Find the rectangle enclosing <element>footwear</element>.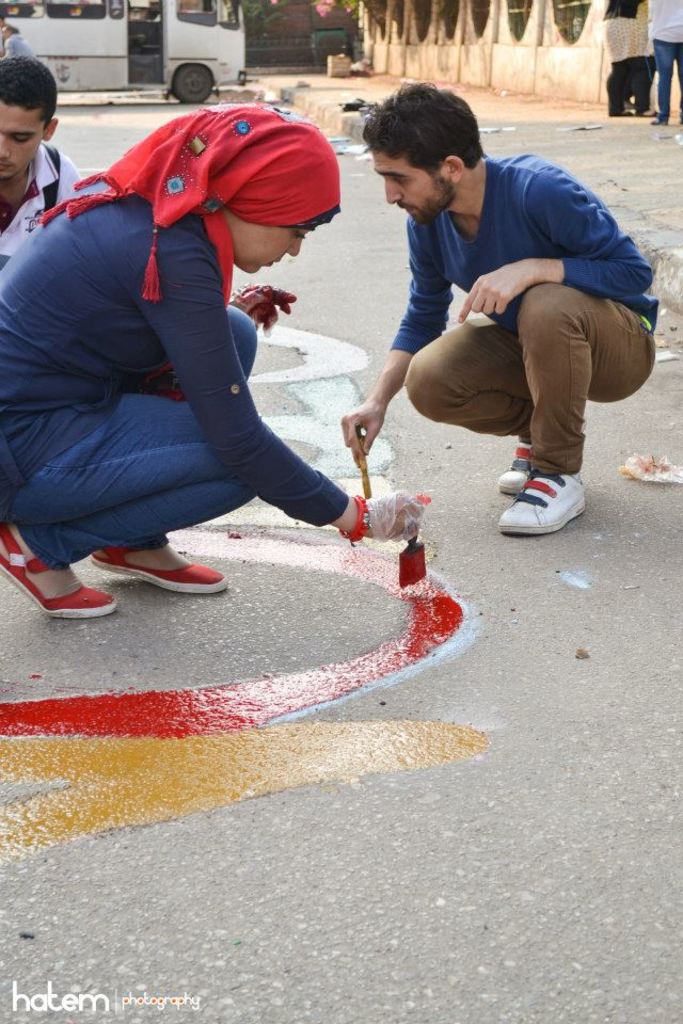
l=495, t=471, r=589, b=539.
